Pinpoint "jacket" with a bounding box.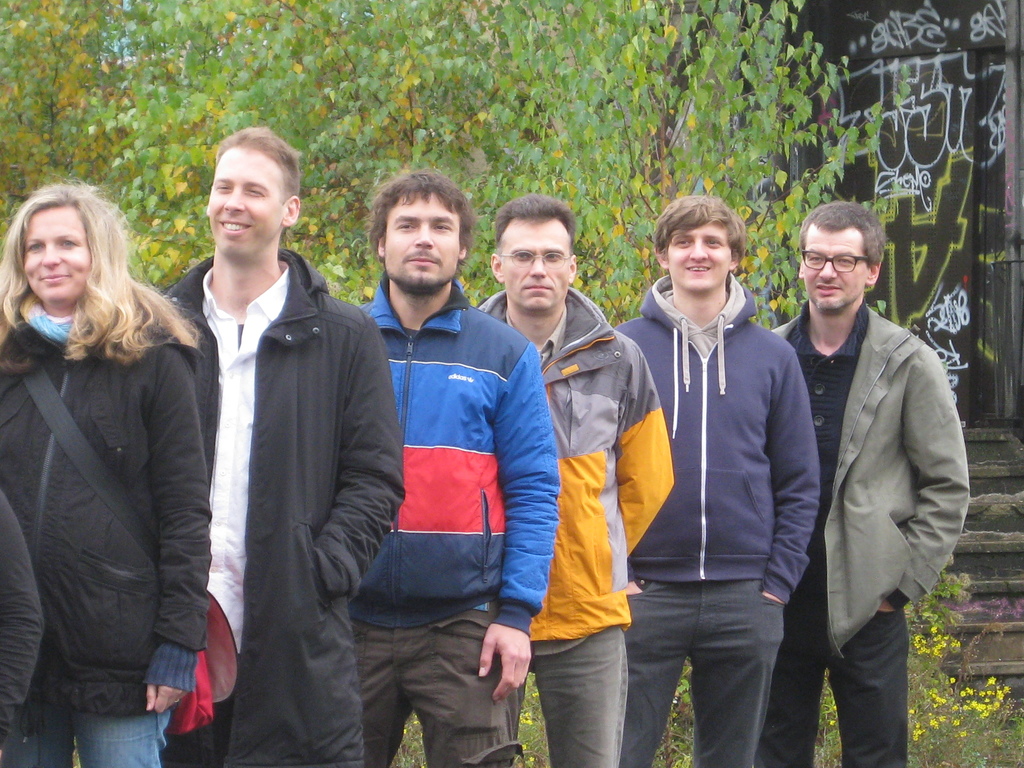
15/259/205/691.
